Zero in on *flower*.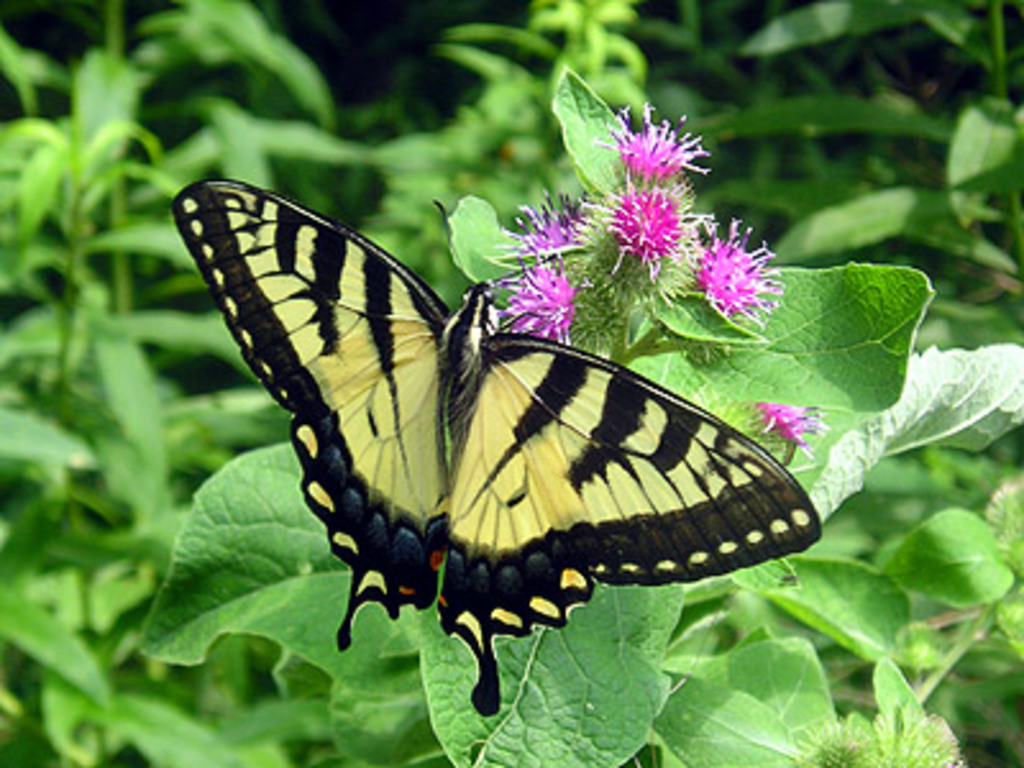
Zeroed in: [691, 215, 768, 330].
